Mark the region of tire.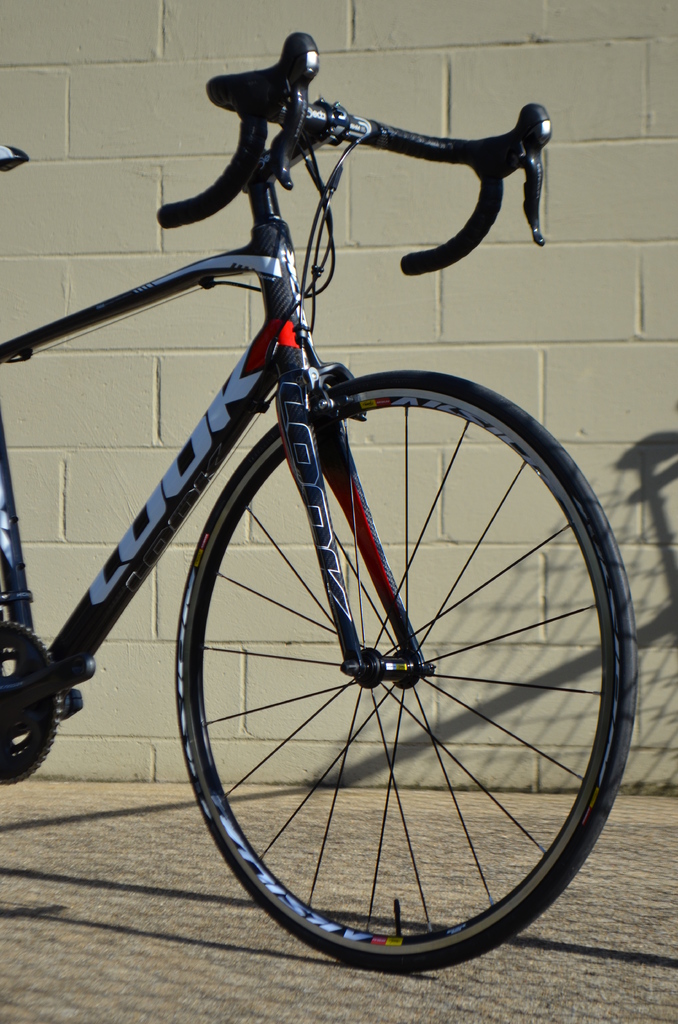
Region: [left=177, top=369, right=634, bottom=970].
